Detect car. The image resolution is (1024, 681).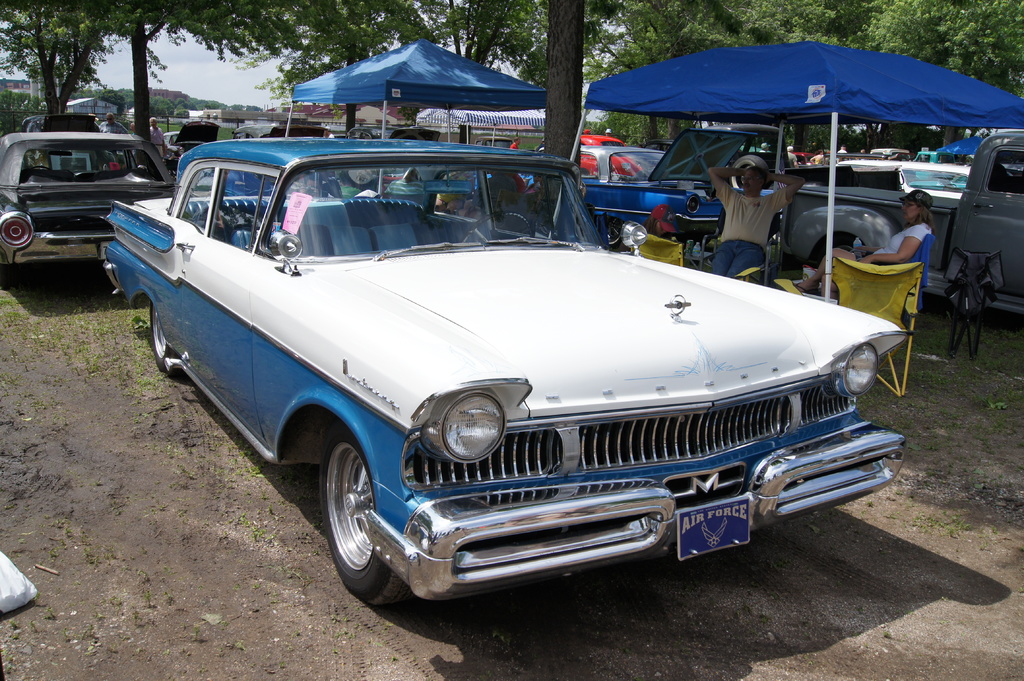
Rect(0, 125, 175, 272).
